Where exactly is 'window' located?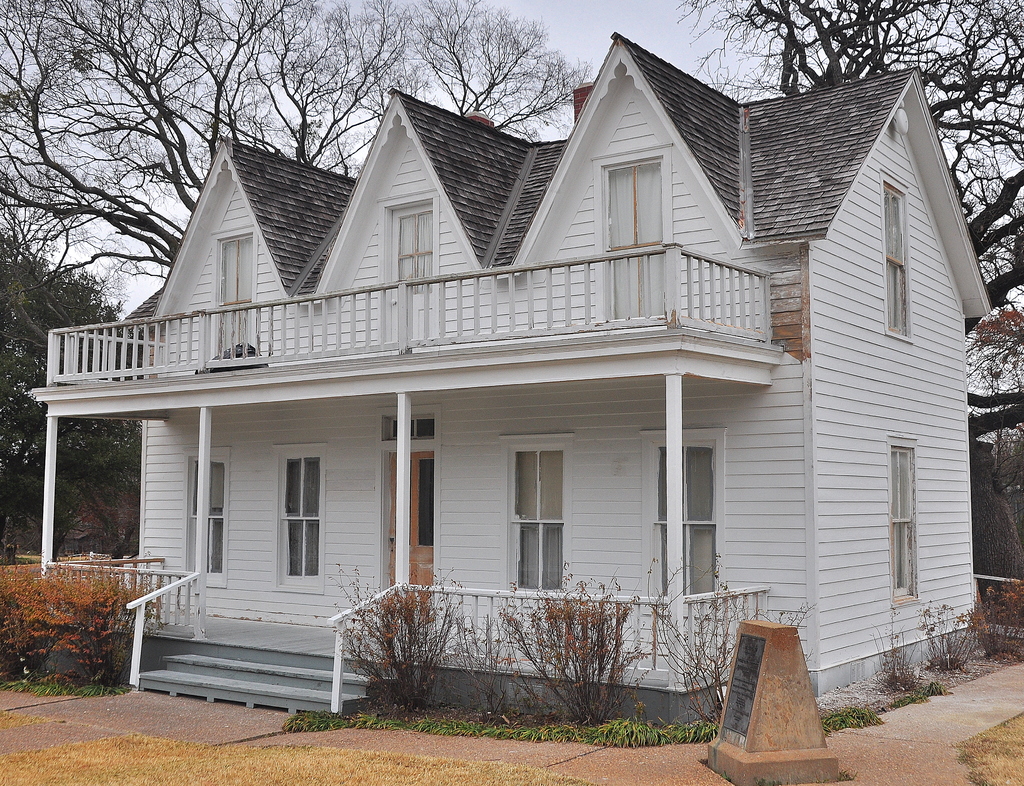
Its bounding box is x1=391 y1=209 x2=430 y2=291.
